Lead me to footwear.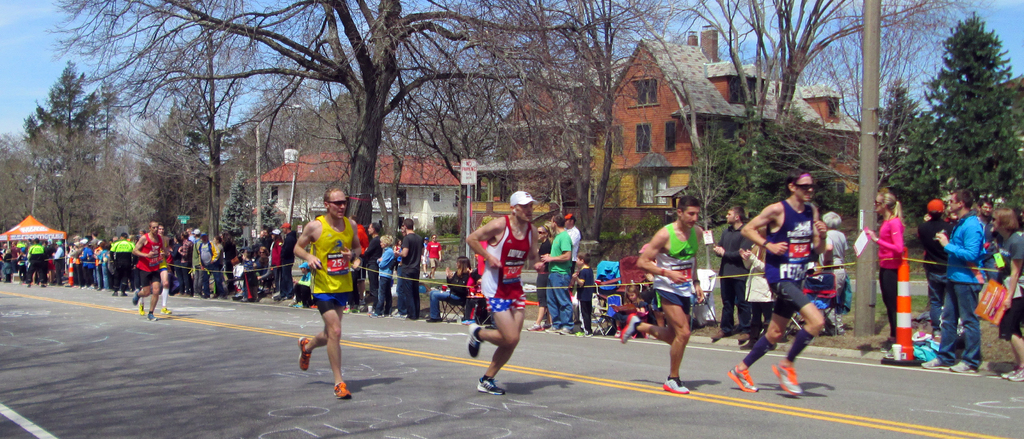
Lead to 618/312/644/342.
